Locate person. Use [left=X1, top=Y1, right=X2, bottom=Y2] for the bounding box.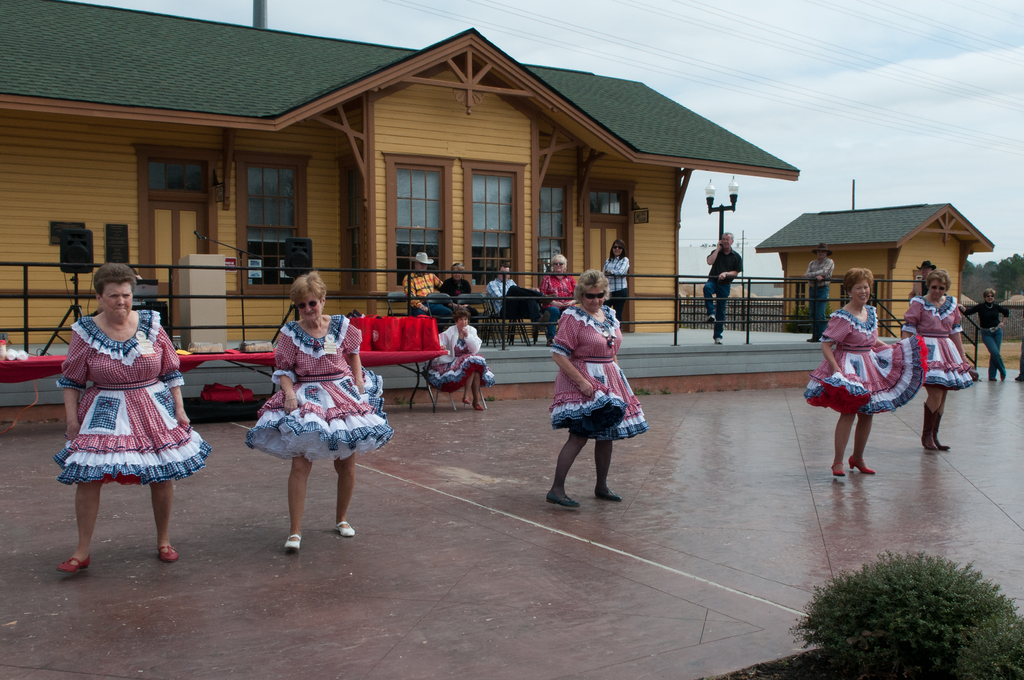
[left=543, top=255, right=583, bottom=307].
